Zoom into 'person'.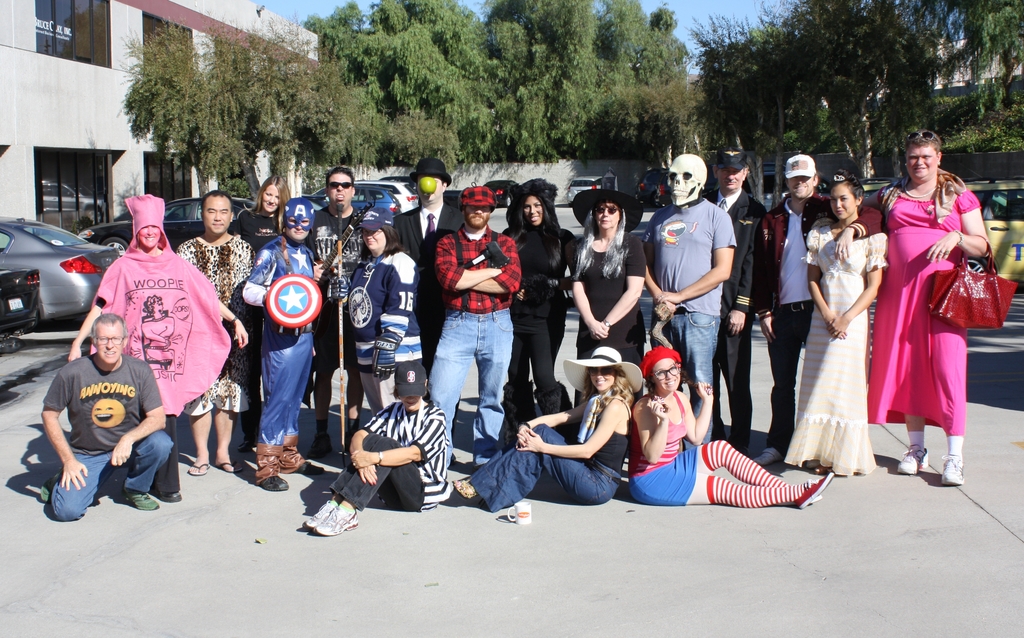
Zoom target: (left=781, top=169, right=889, bottom=475).
